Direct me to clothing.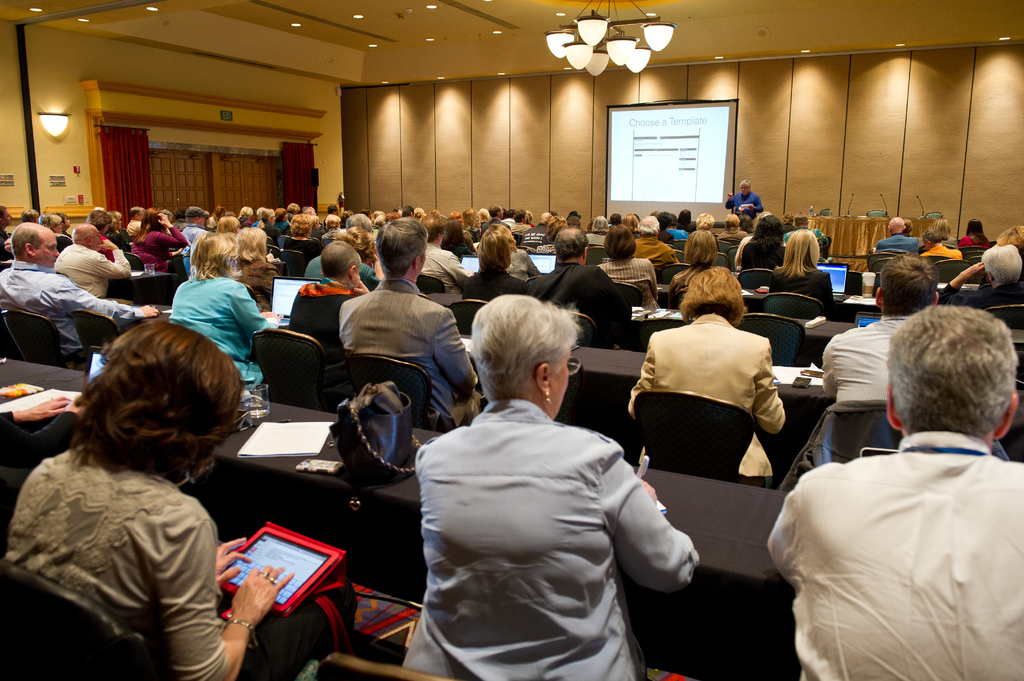
Direction: (525,256,631,340).
